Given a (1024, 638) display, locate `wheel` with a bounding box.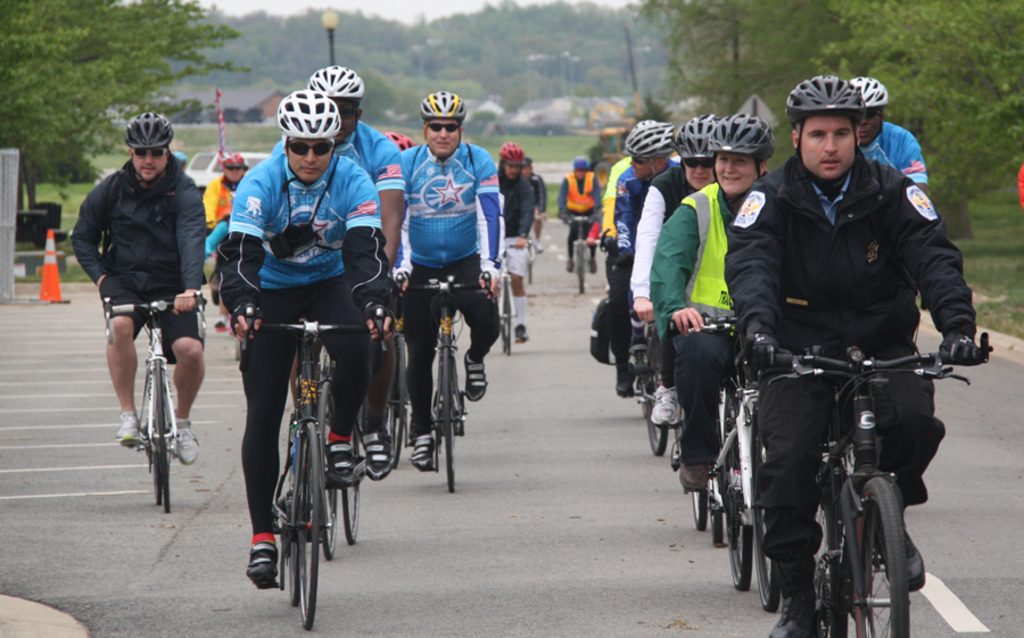
Located: (x1=748, y1=398, x2=790, y2=620).
